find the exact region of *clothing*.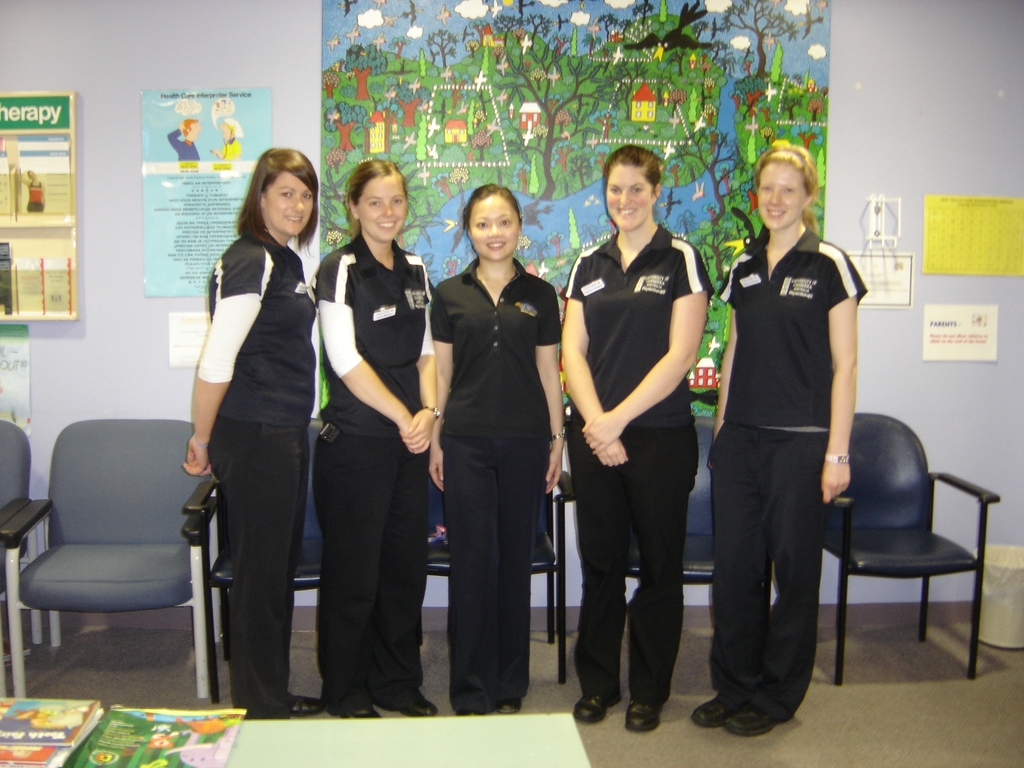
Exact region: 161 127 201 163.
